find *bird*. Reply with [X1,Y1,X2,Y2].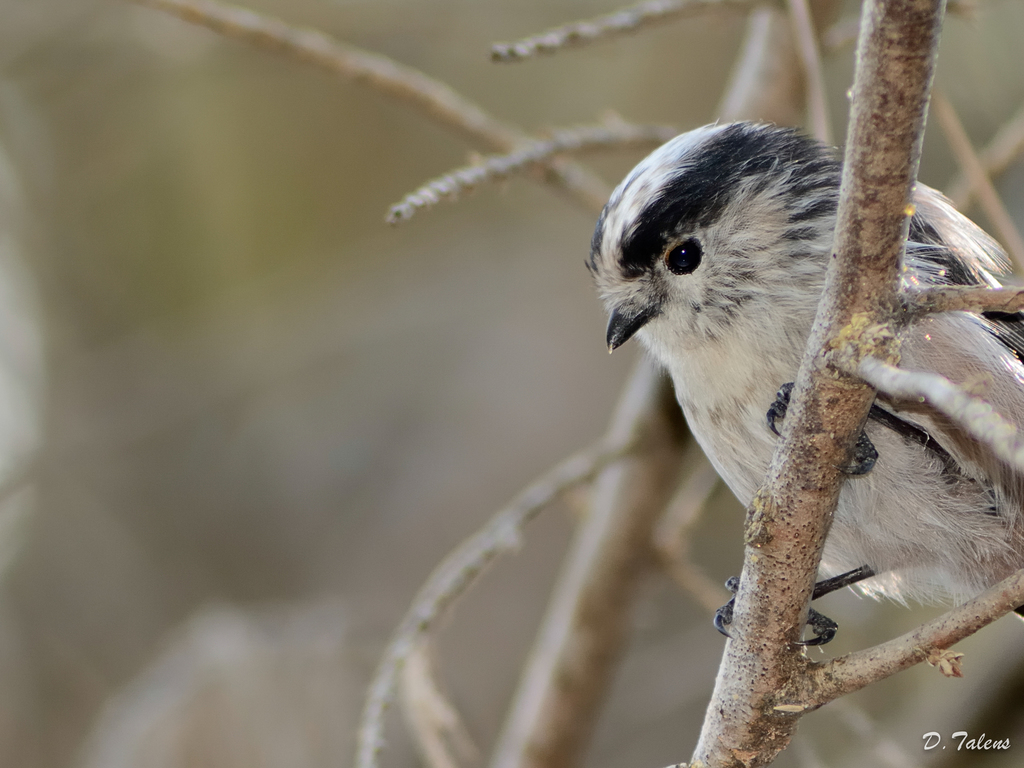
[587,113,961,663].
